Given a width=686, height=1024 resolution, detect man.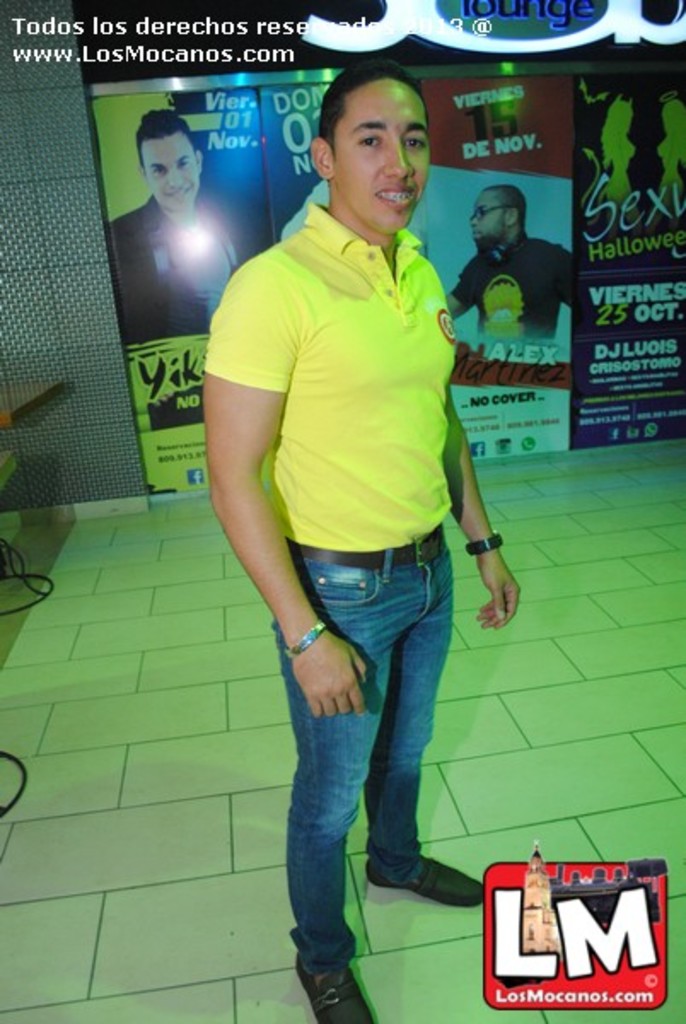
[109,106,256,343].
